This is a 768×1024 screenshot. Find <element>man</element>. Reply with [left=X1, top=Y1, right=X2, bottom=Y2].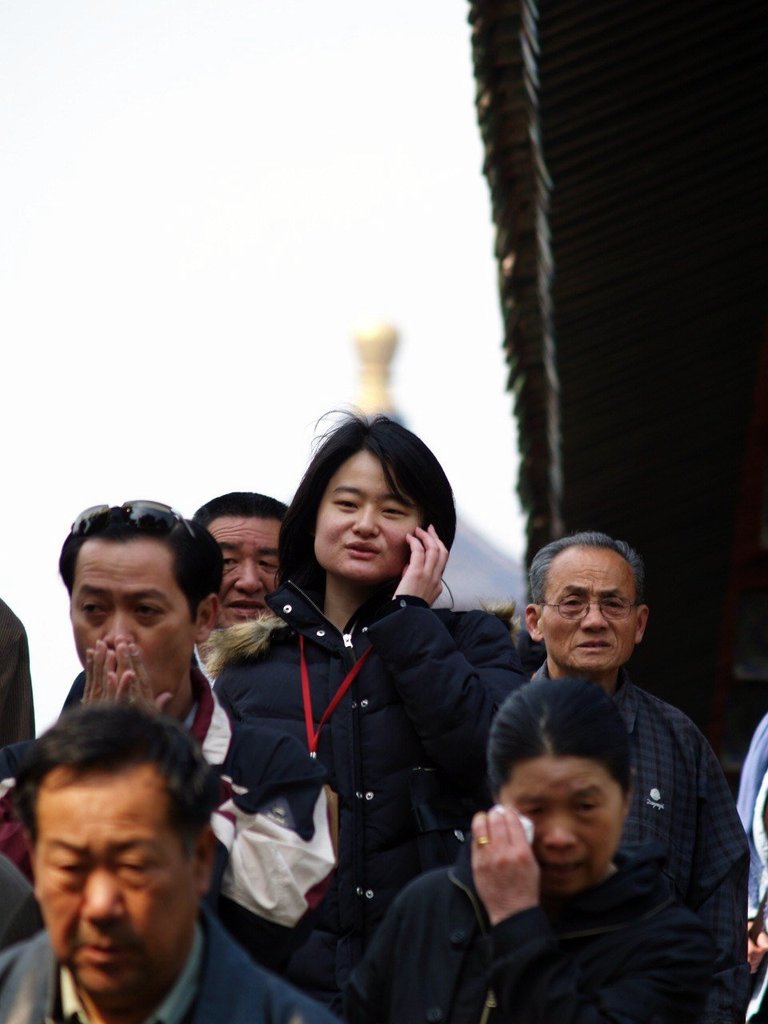
[left=0, top=505, right=306, bottom=978].
